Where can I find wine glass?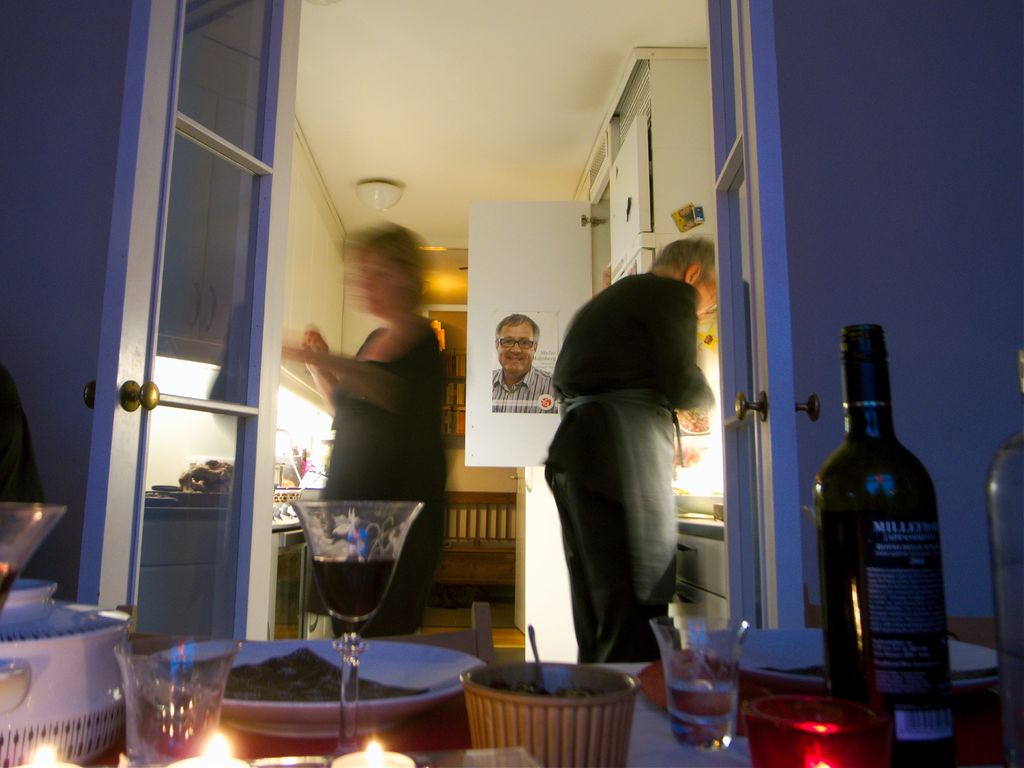
You can find it at (left=0, top=494, right=63, bottom=637).
